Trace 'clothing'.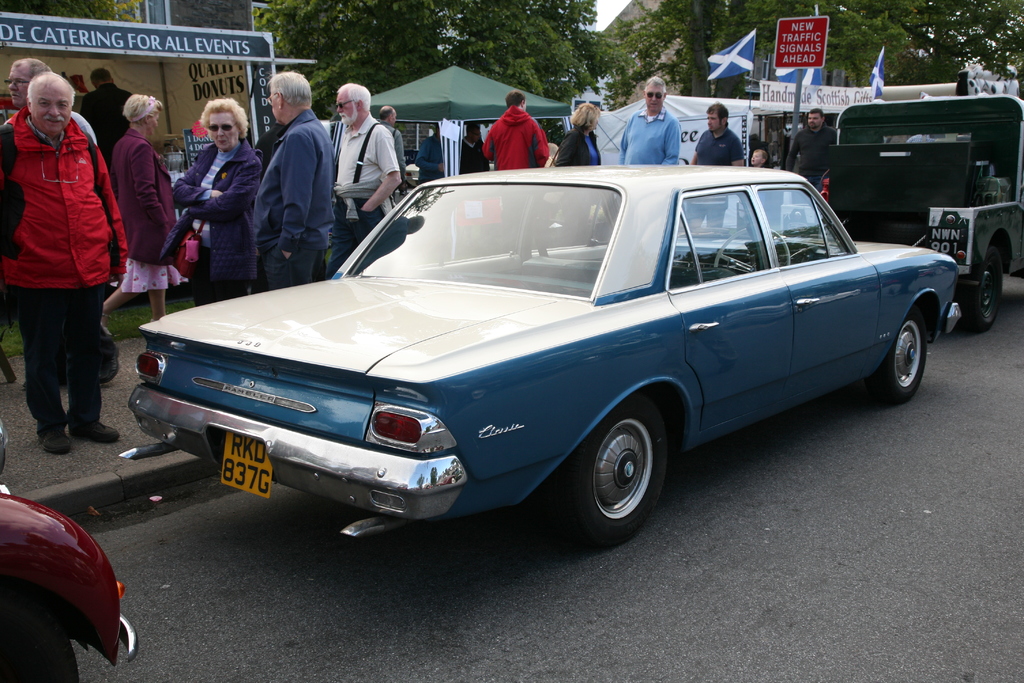
Traced to region(682, 126, 744, 166).
